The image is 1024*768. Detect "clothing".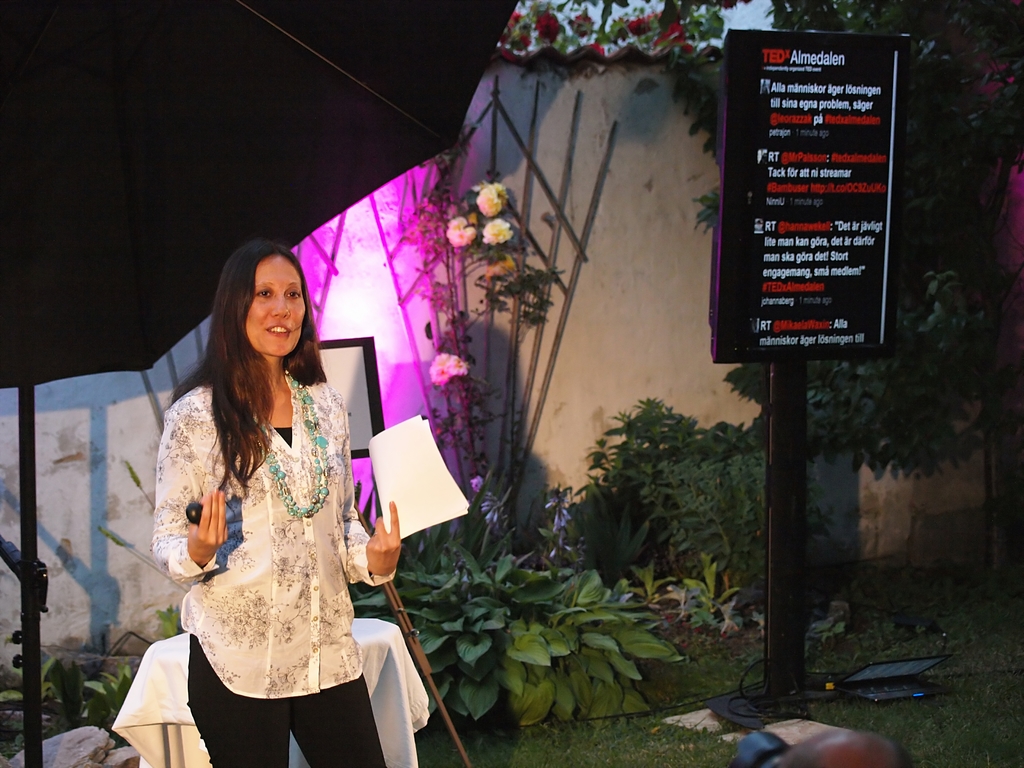
Detection: x1=145 y1=361 x2=352 y2=689.
